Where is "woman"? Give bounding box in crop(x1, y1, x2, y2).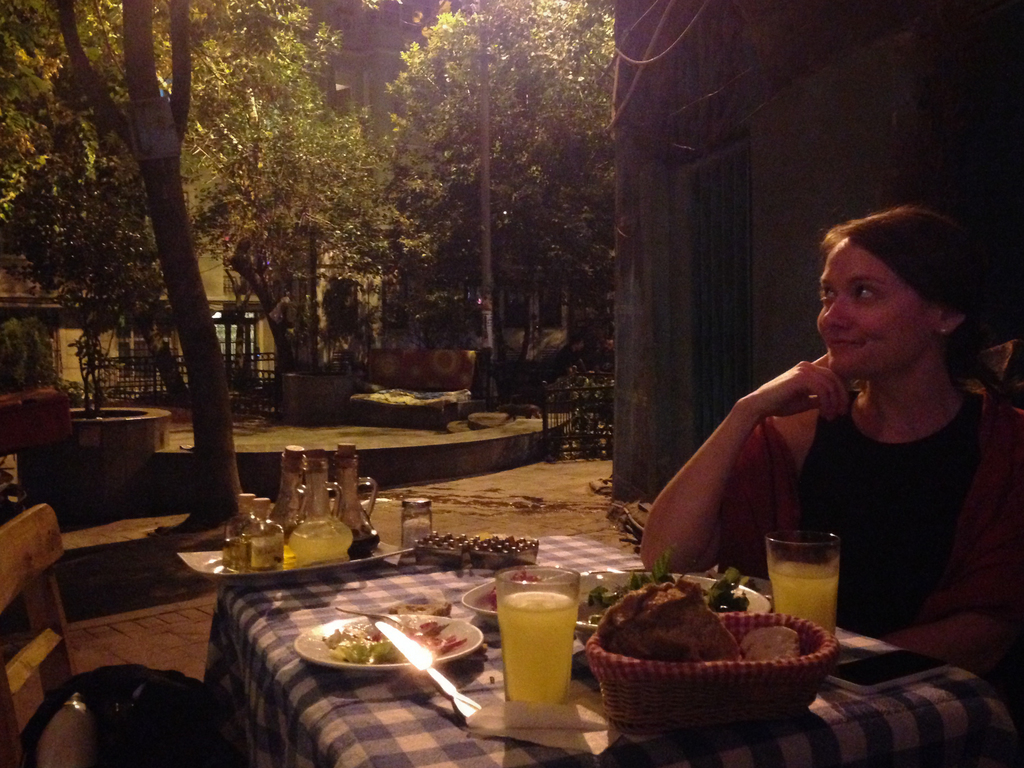
crop(657, 211, 1013, 669).
